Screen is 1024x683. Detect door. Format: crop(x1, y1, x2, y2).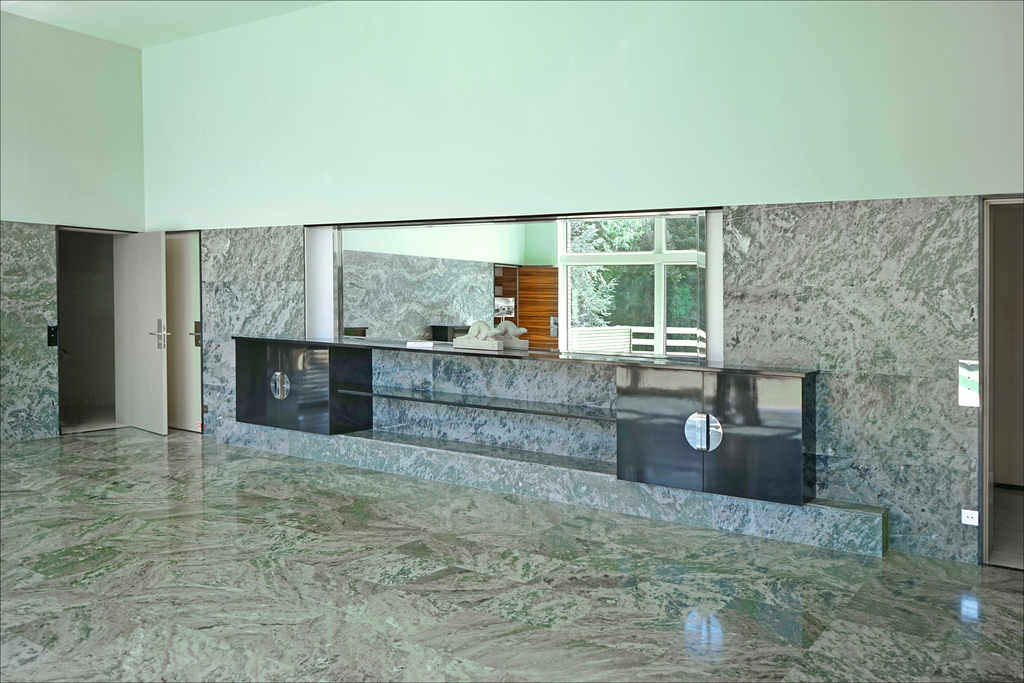
crop(56, 227, 168, 436).
